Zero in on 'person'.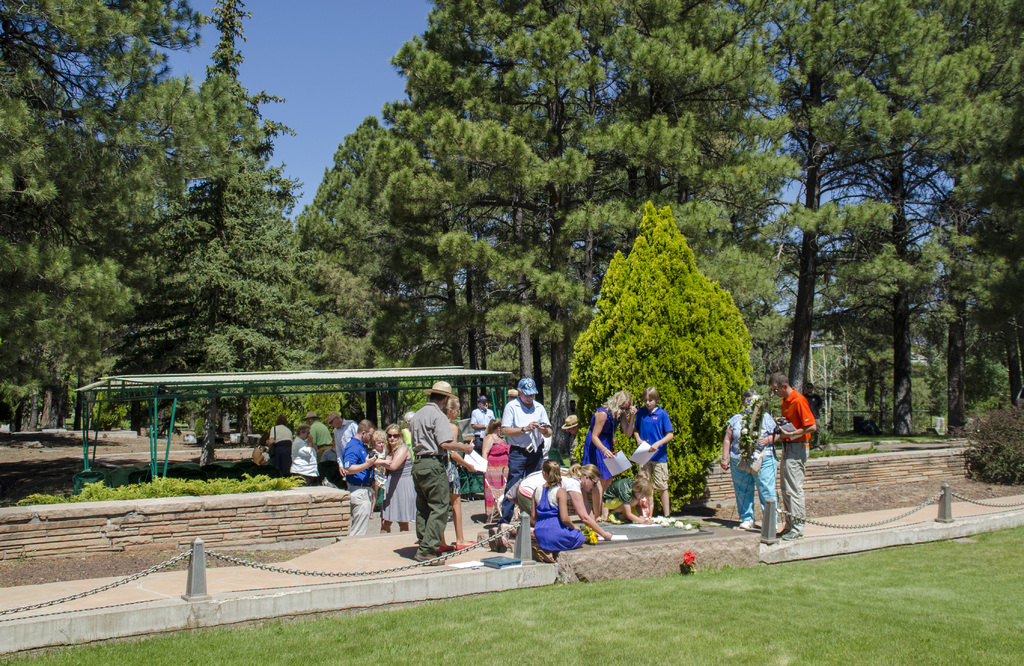
Zeroed in: crop(302, 410, 332, 463).
